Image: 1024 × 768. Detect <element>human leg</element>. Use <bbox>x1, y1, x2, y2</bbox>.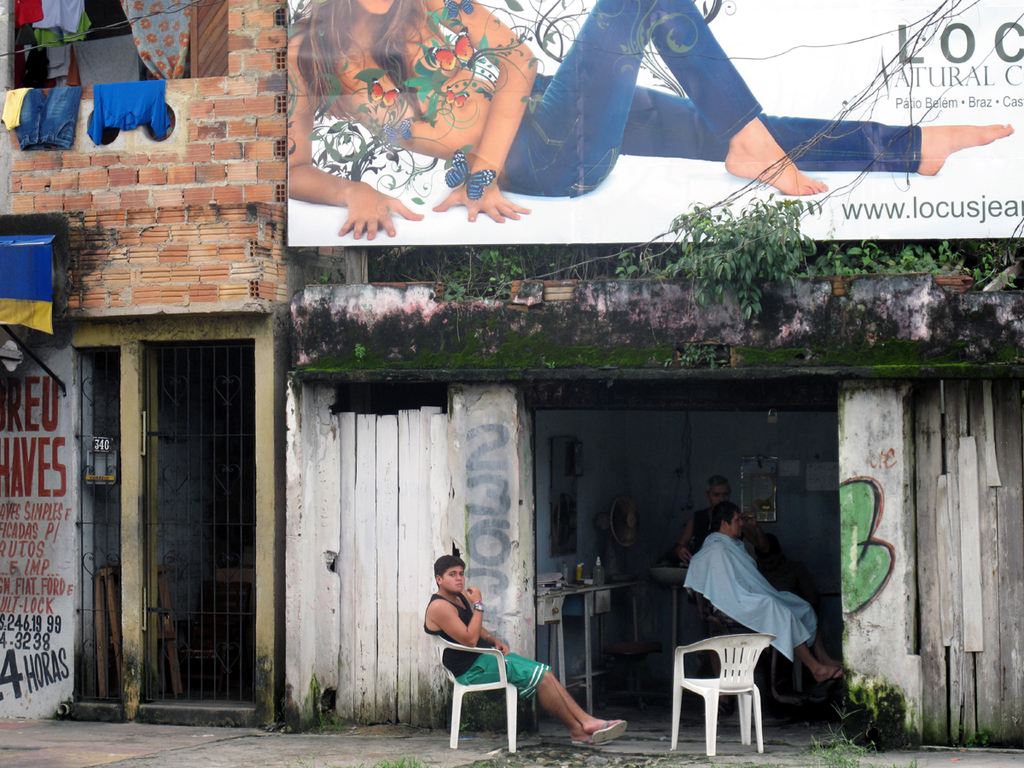
<bbox>541, 79, 1017, 182</bbox>.
